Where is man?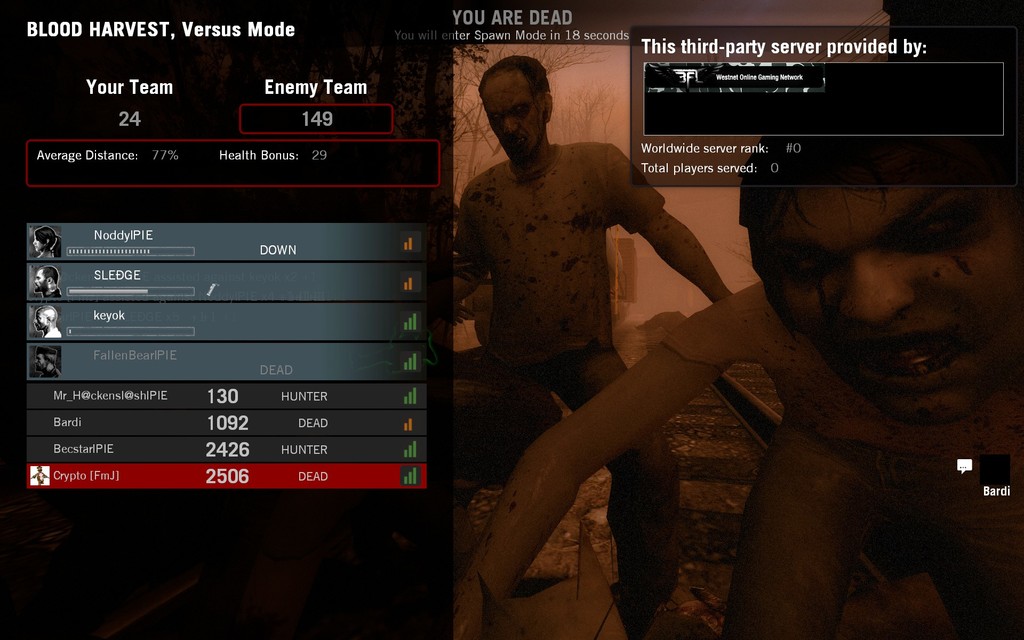
(448,72,1023,639).
